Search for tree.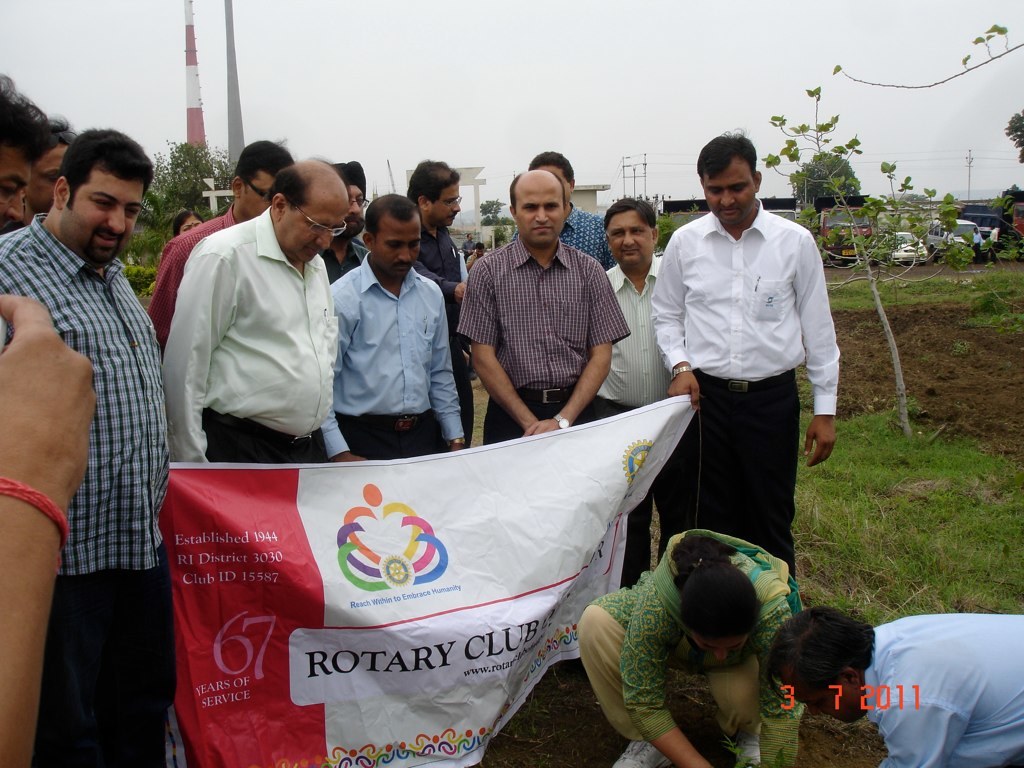
Found at detection(761, 86, 975, 424).
